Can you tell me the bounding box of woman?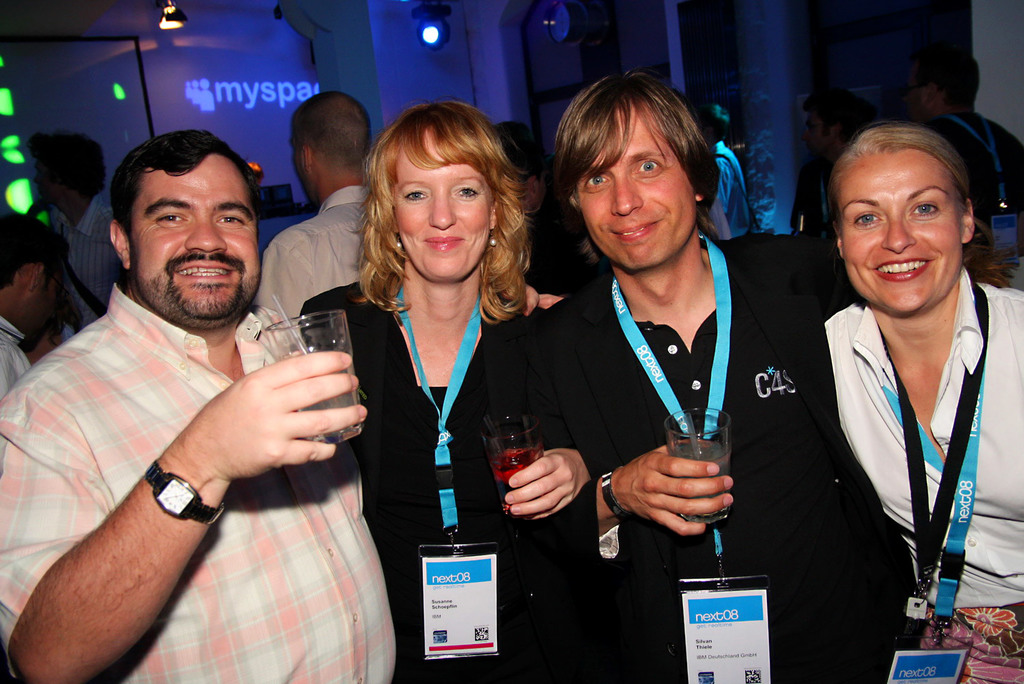
l=824, t=124, r=1023, b=679.
